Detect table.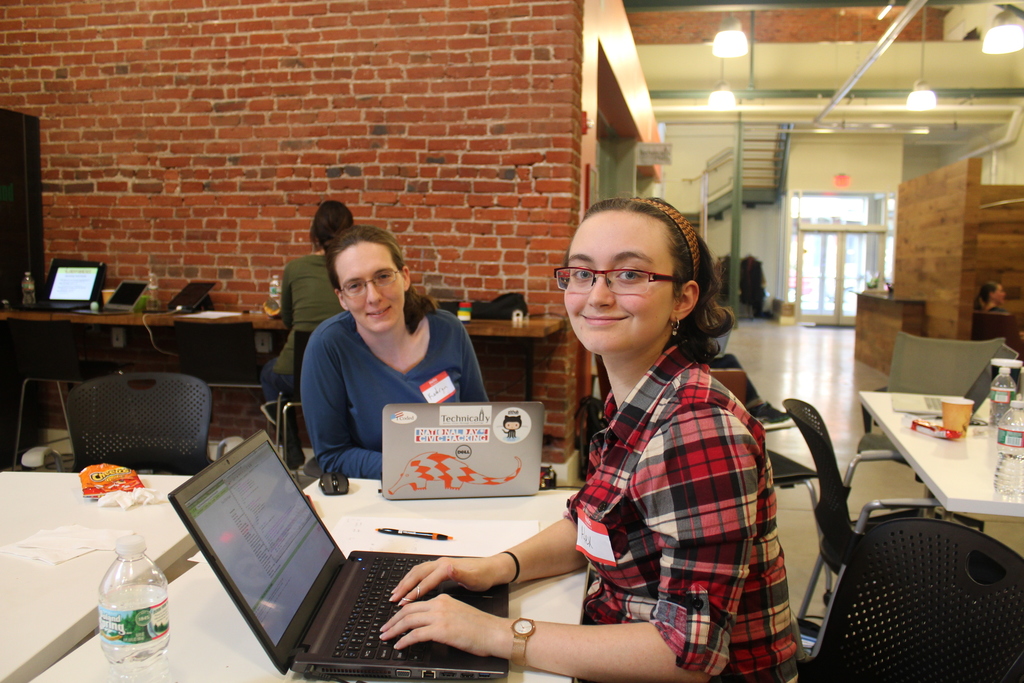
Detected at 0/477/196/682.
